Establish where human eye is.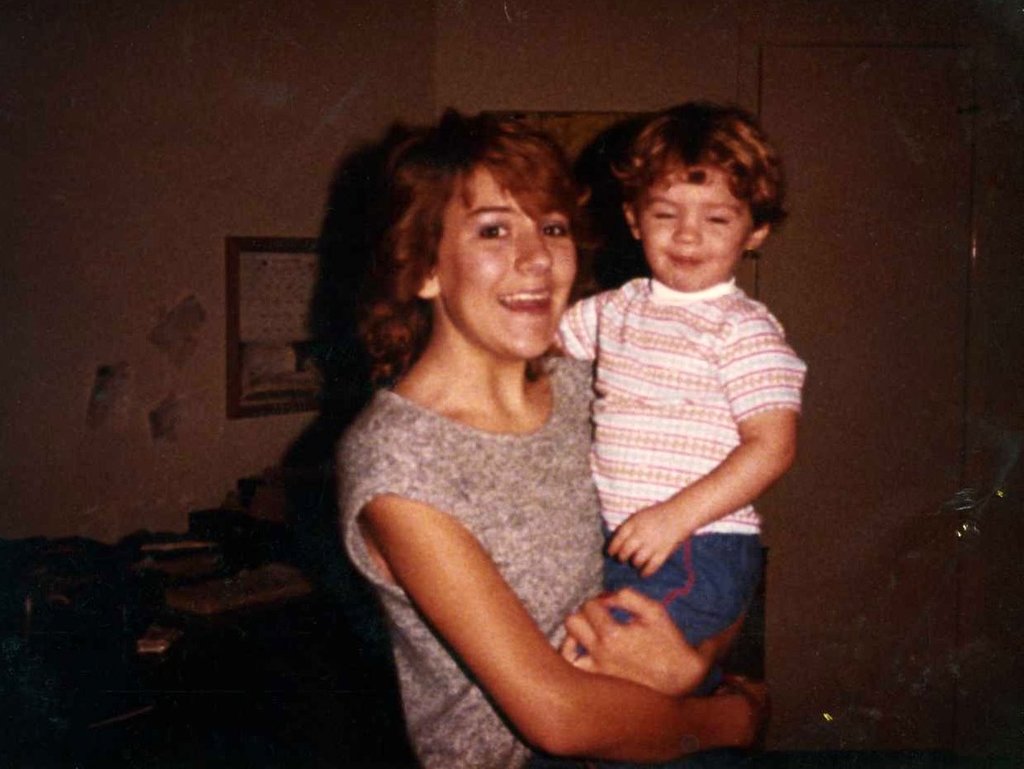
Established at (x1=544, y1=221, x2=568, y2=239).
